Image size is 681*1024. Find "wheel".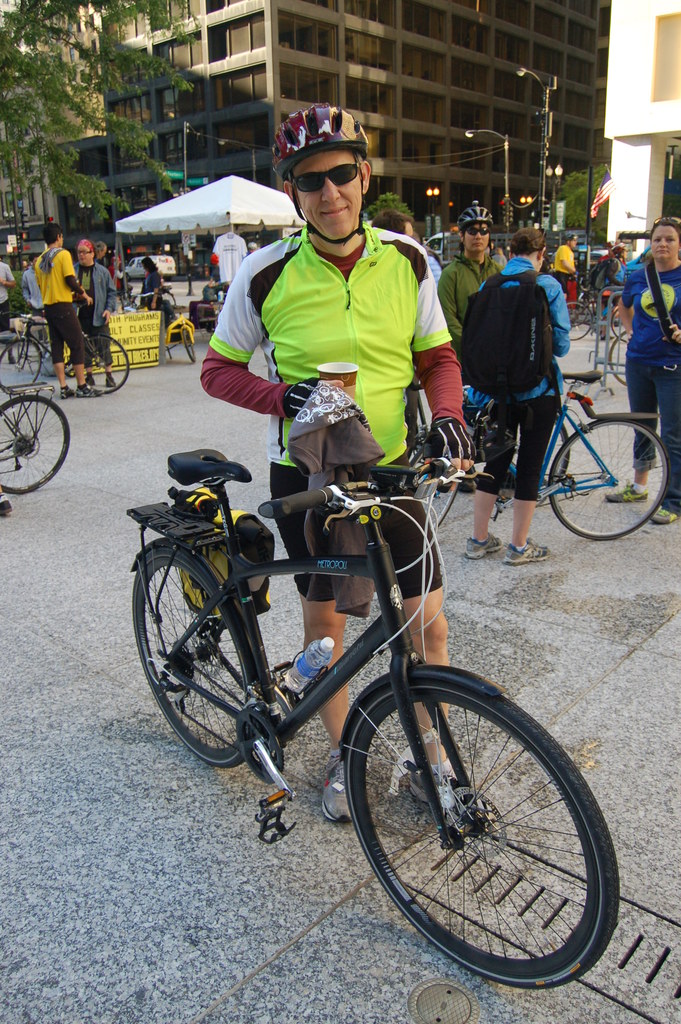
rect(69, 328, 126, 396).
